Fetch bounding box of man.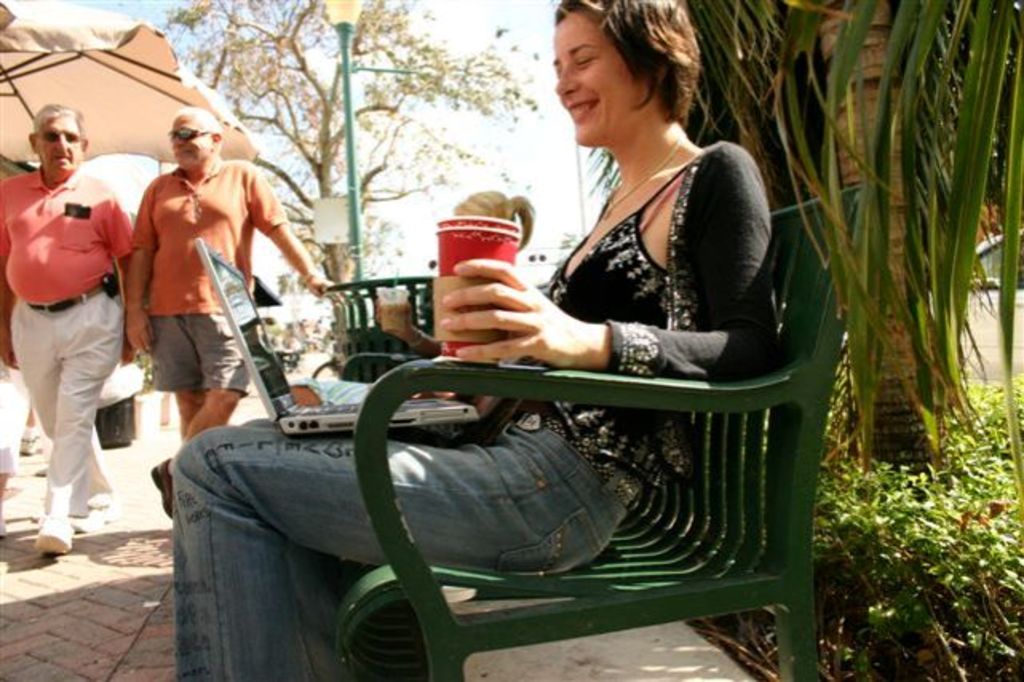
Bbox: [left=115, top=110, right=347, bottom=529].
